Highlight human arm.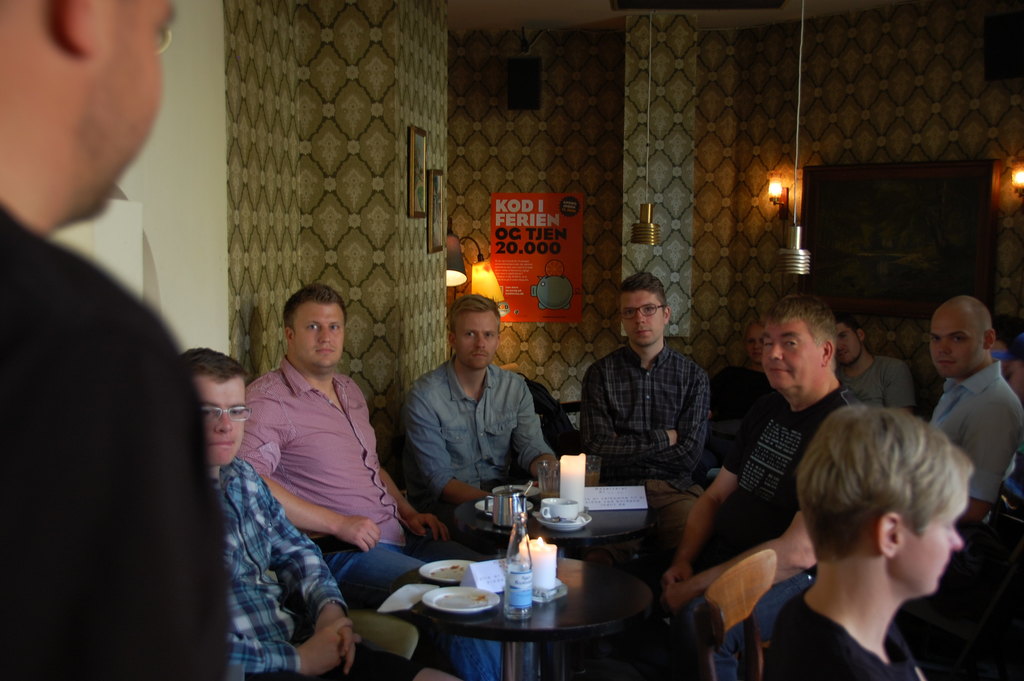
Highlighted region: x1=399, y1=385, x2=491, y2=506.
